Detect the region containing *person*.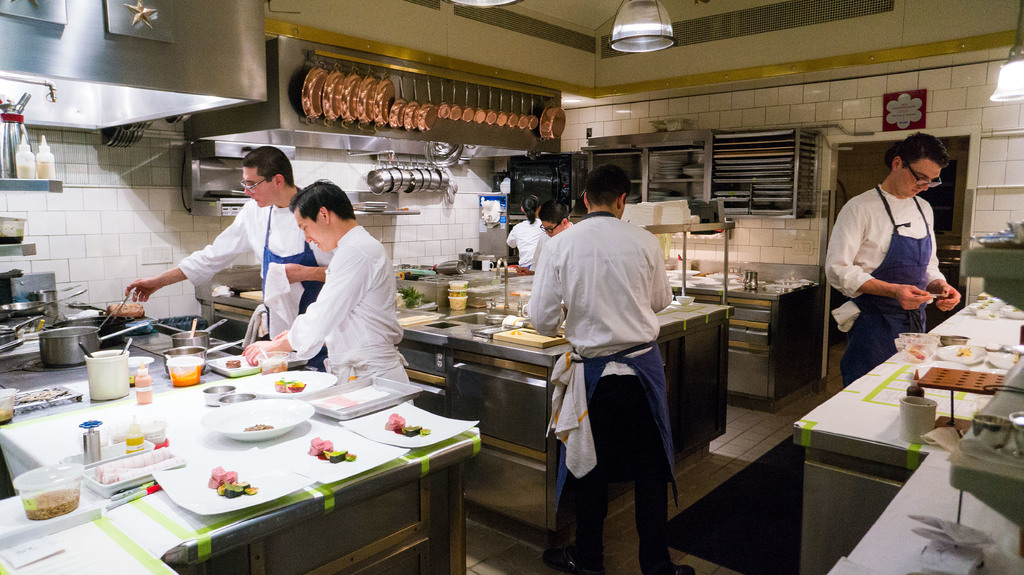
540,201,570,235.
